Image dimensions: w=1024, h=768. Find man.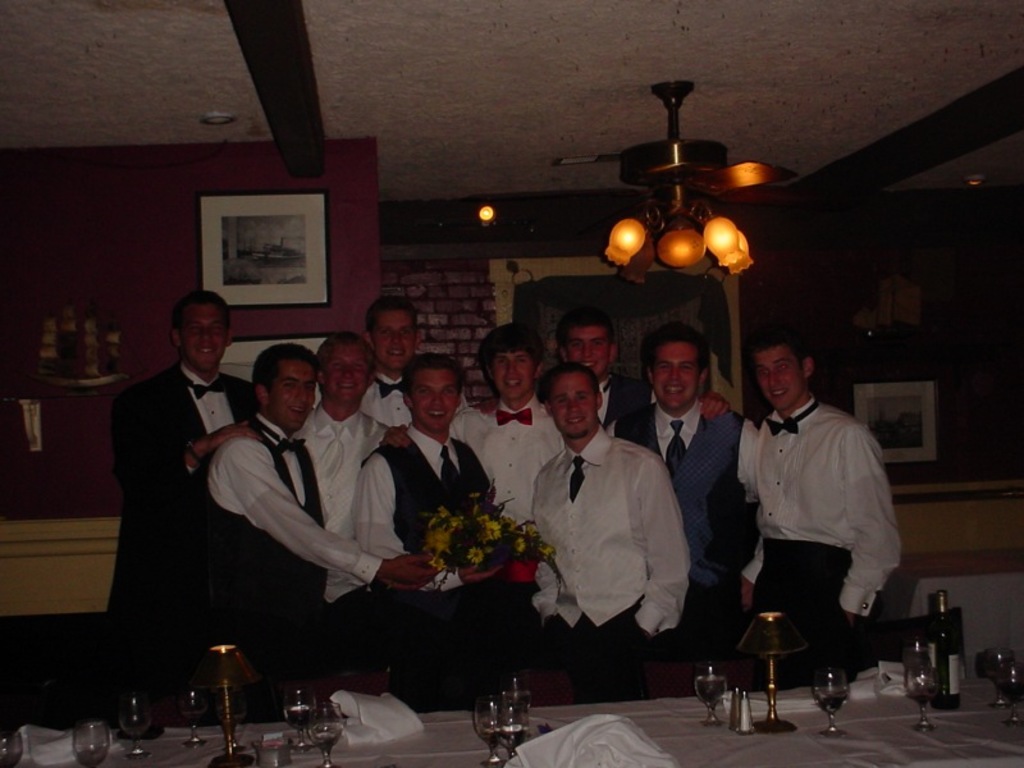
x1=356, y1=294, x2=466, y2=425.
